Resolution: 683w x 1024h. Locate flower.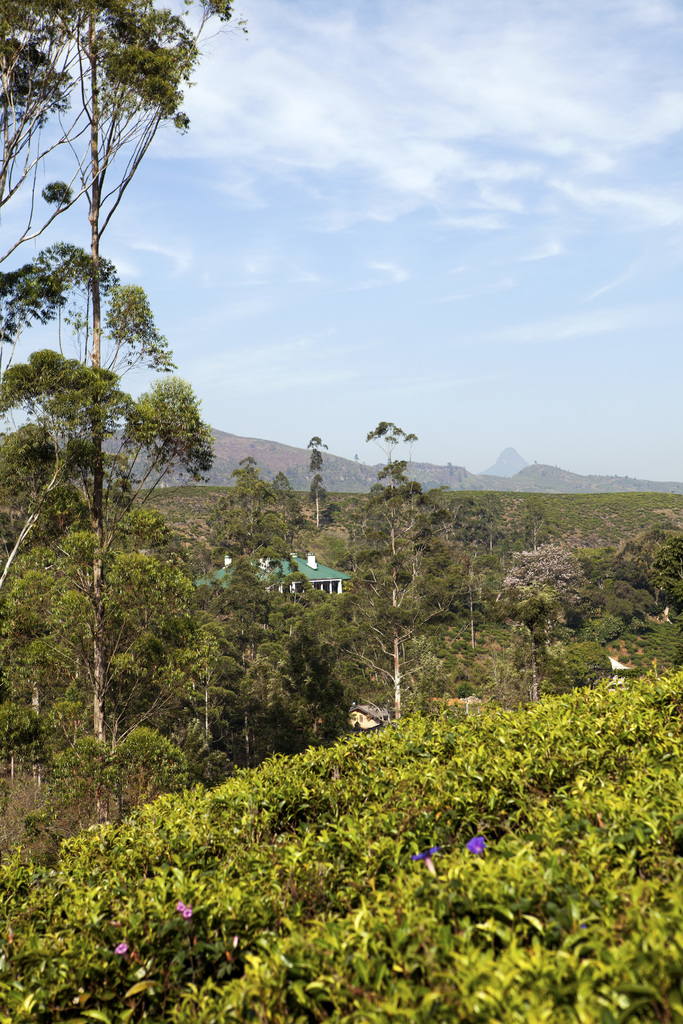
[467,833,488,860].
